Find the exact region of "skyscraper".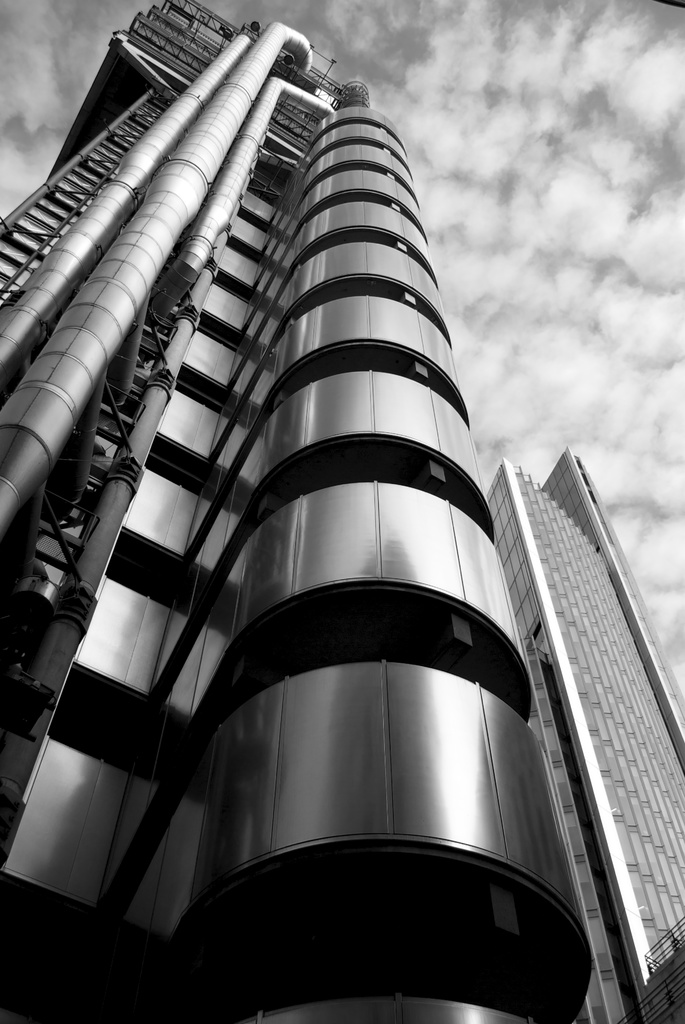
Exact region: box=[464, 444, 684, 1023].
